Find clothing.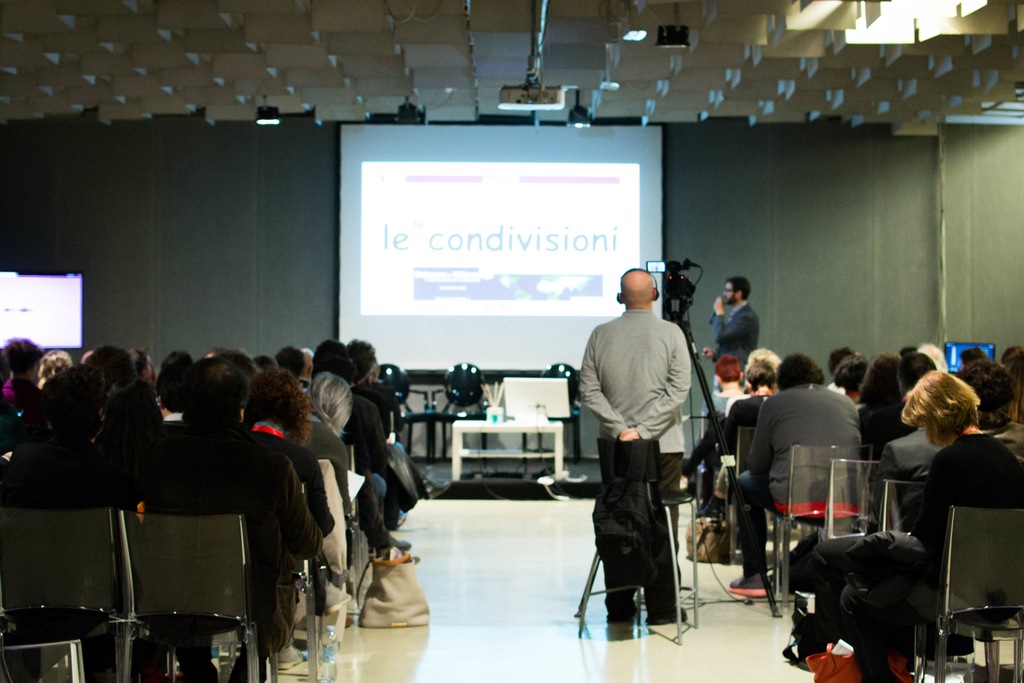
x1=913 y1=432 x2=1016 y2=620.
